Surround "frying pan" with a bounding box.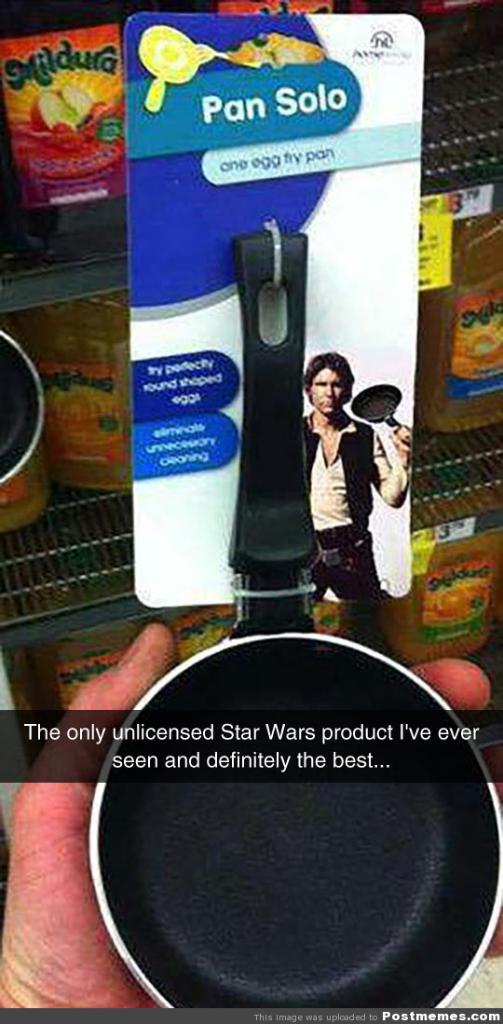
(88,235,502,1012).
